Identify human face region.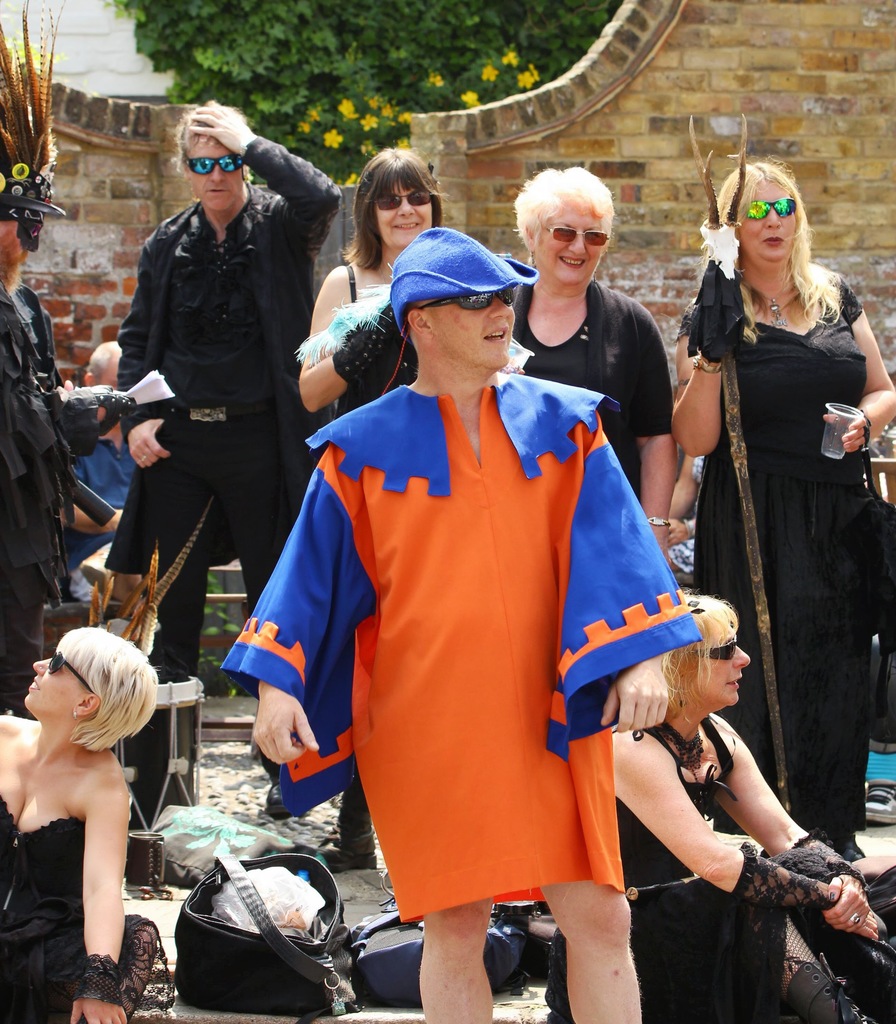
Region: <region>22, 659, 87, 714</region>.
